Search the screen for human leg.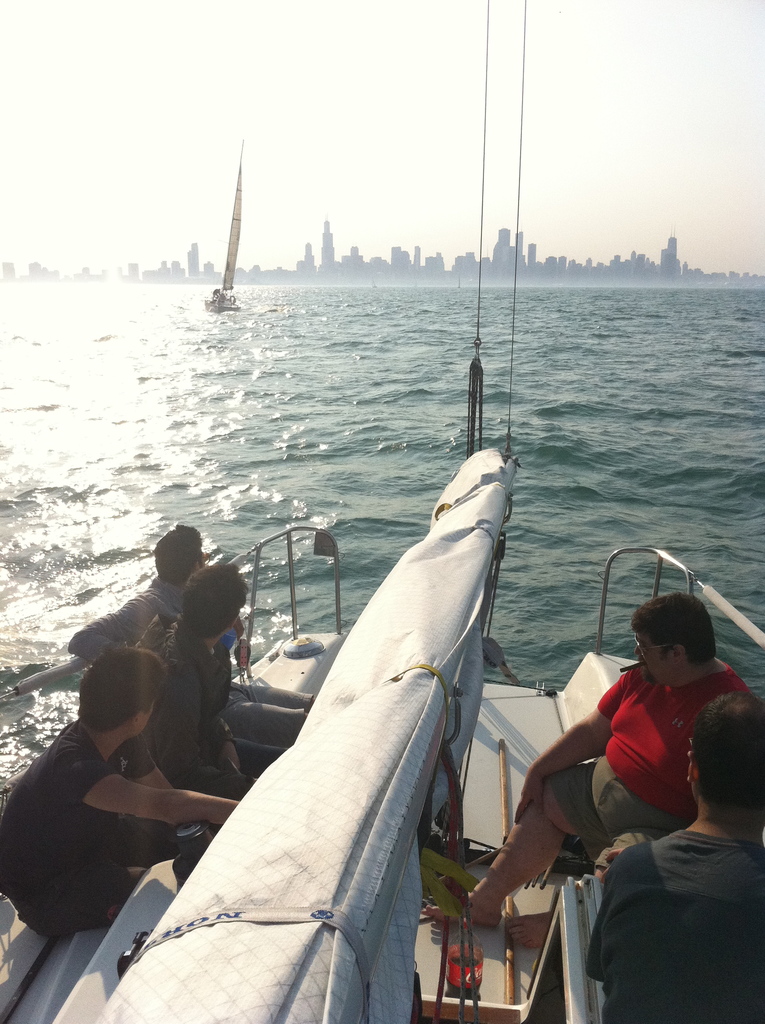
Found at x1=417, y1=798, x2=560, y2=926.
